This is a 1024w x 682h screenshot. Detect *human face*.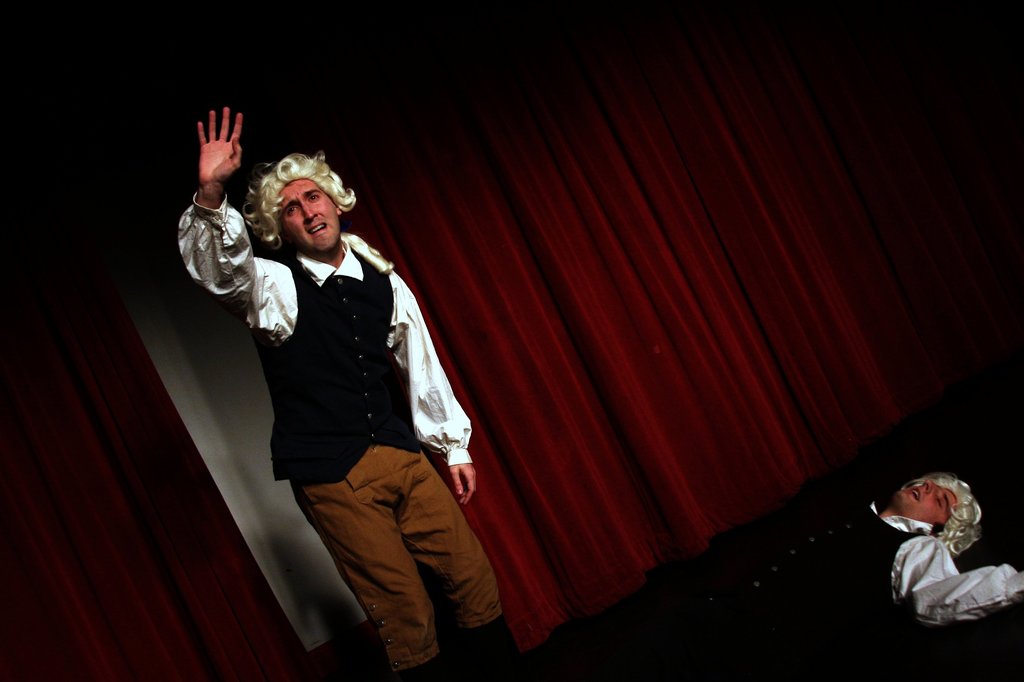
<bbox>896, 479, 959, 525</bbox>.
